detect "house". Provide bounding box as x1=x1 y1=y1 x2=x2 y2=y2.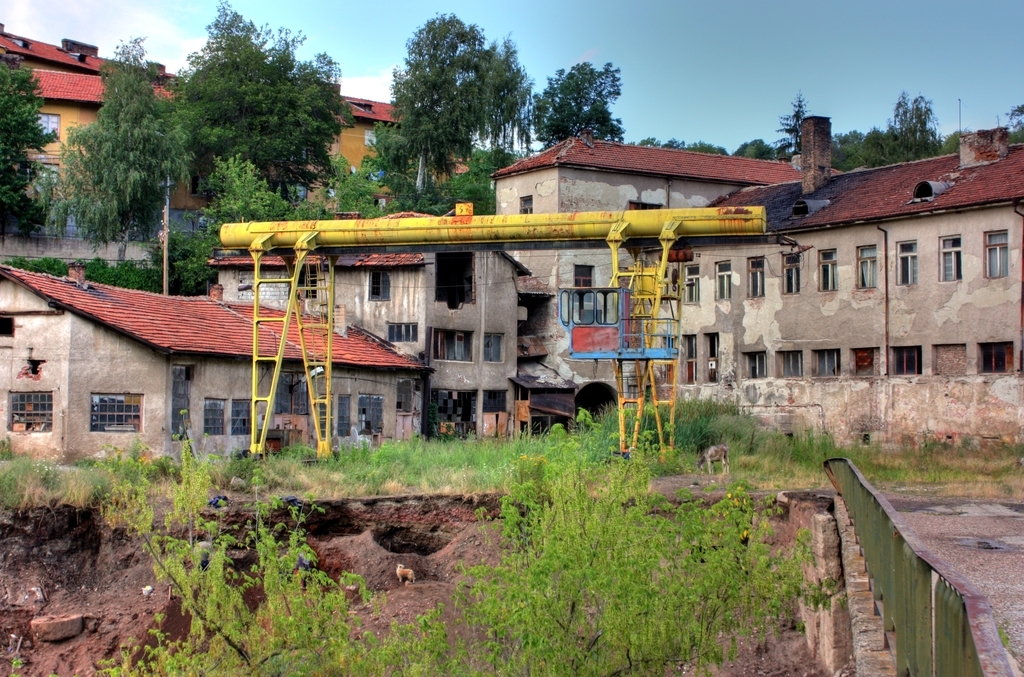
x1=0 y1=25 x2=473 y2=247.
